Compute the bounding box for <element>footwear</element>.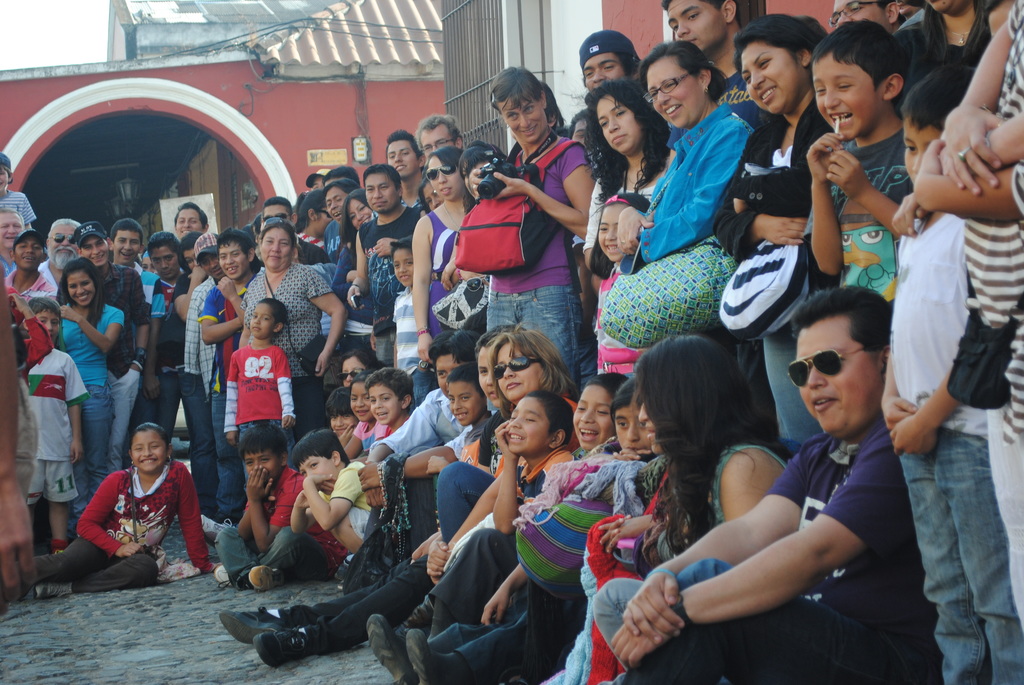
<box>253,563,283,590</box>.
